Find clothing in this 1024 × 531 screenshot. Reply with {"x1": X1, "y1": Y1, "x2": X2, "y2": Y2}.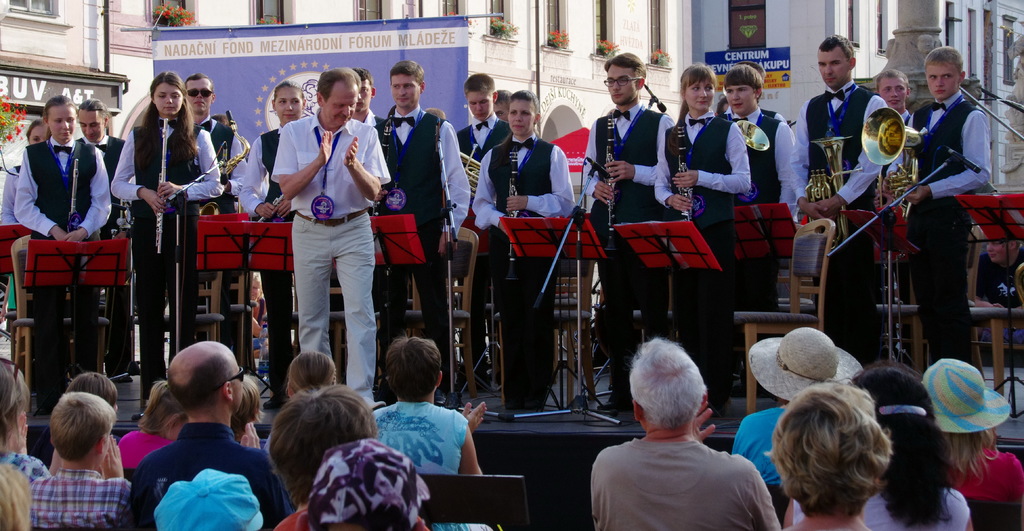
{"x1": 191, "y1": 113, "x2": 245, "y2": 213}.
